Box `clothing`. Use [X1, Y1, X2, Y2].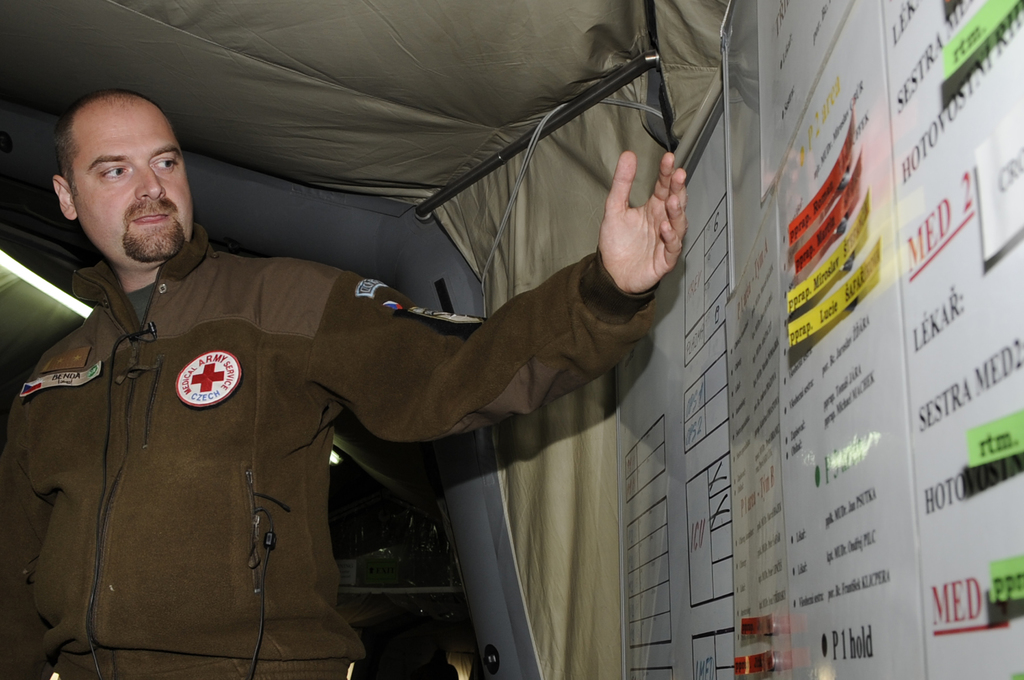
[42, 119, 655, 662].
